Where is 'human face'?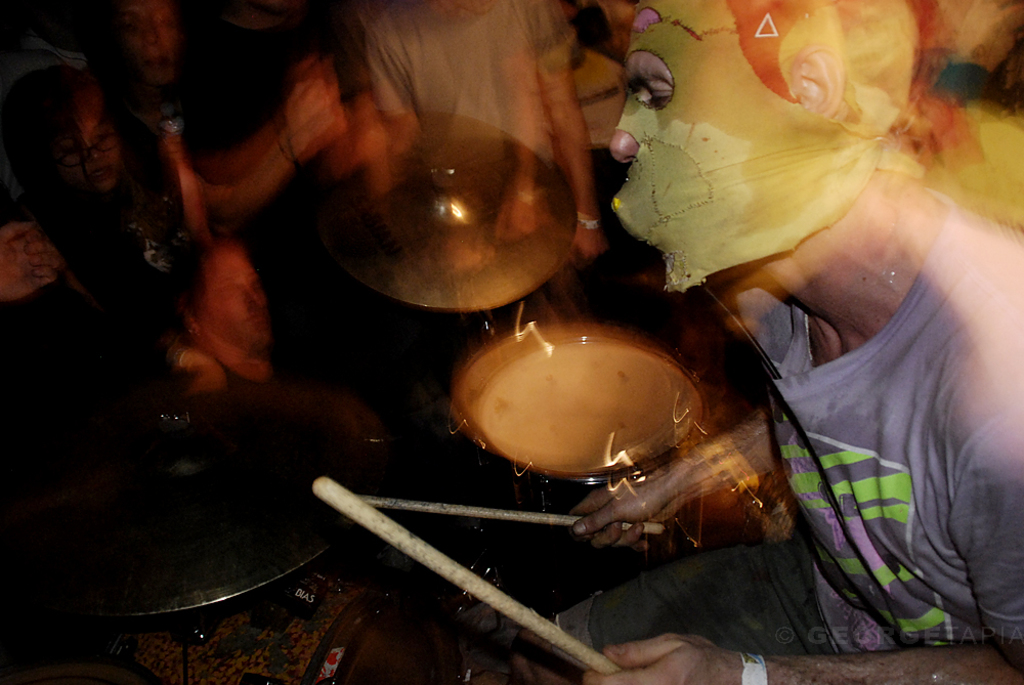
select_region(58, 109, 120, 186).
